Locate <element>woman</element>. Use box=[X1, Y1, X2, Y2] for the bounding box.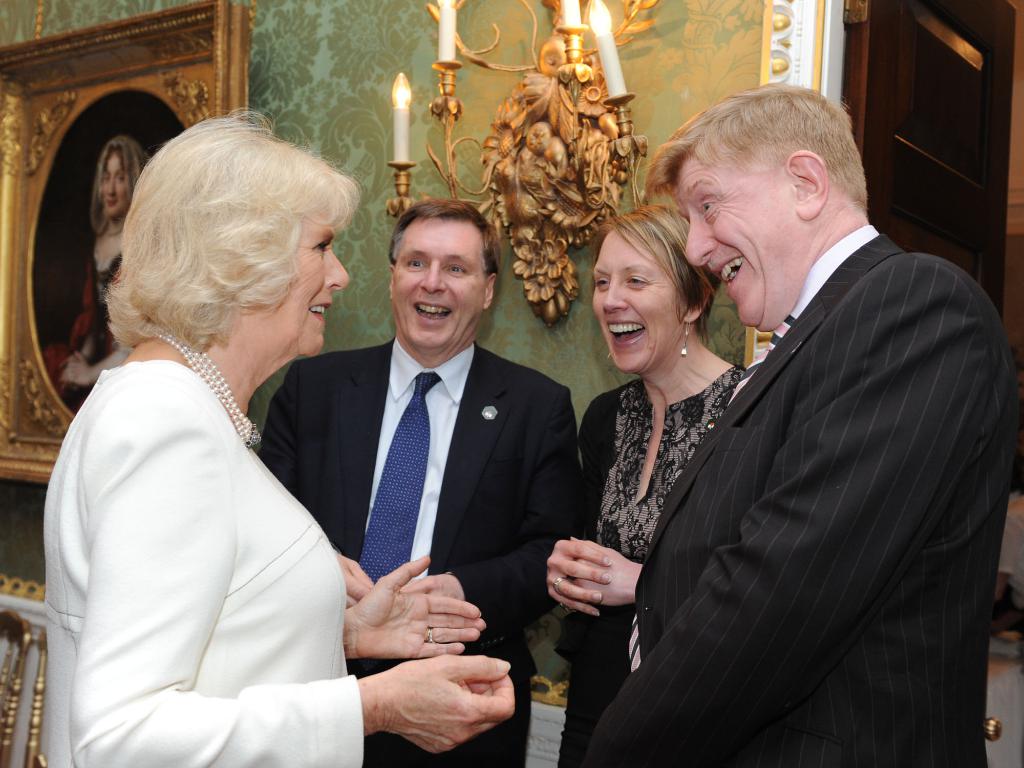
box=[19, 88, 515, 767].
